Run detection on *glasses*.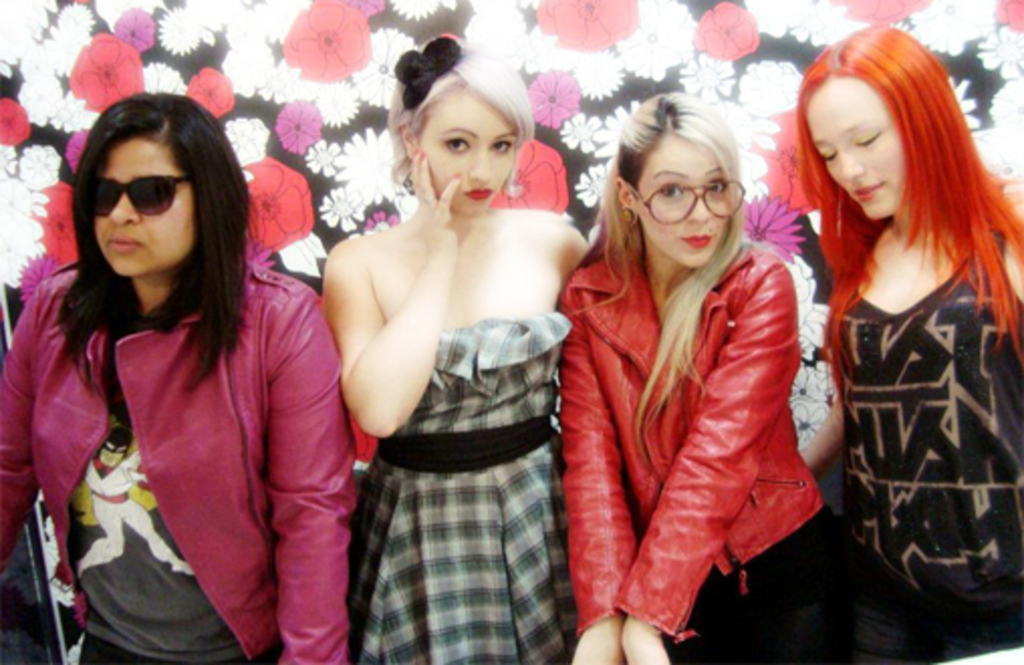
Result: crop(623, 181, 746, 226).
